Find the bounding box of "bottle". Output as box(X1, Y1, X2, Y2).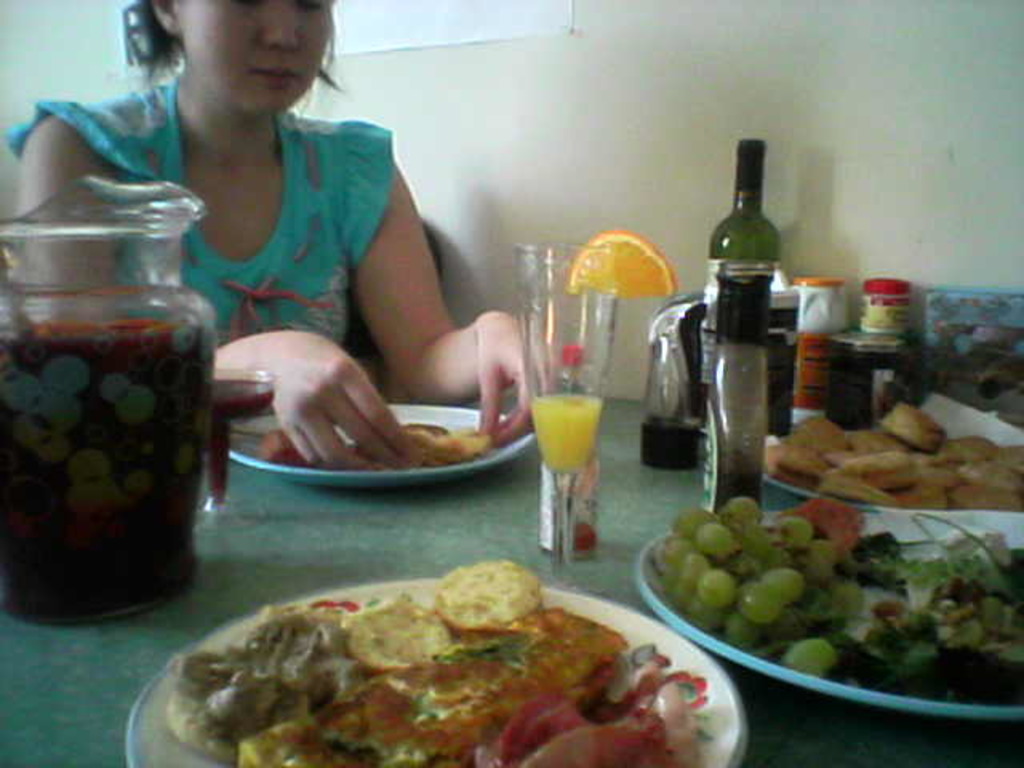
box(685, 131, 782, 432).
